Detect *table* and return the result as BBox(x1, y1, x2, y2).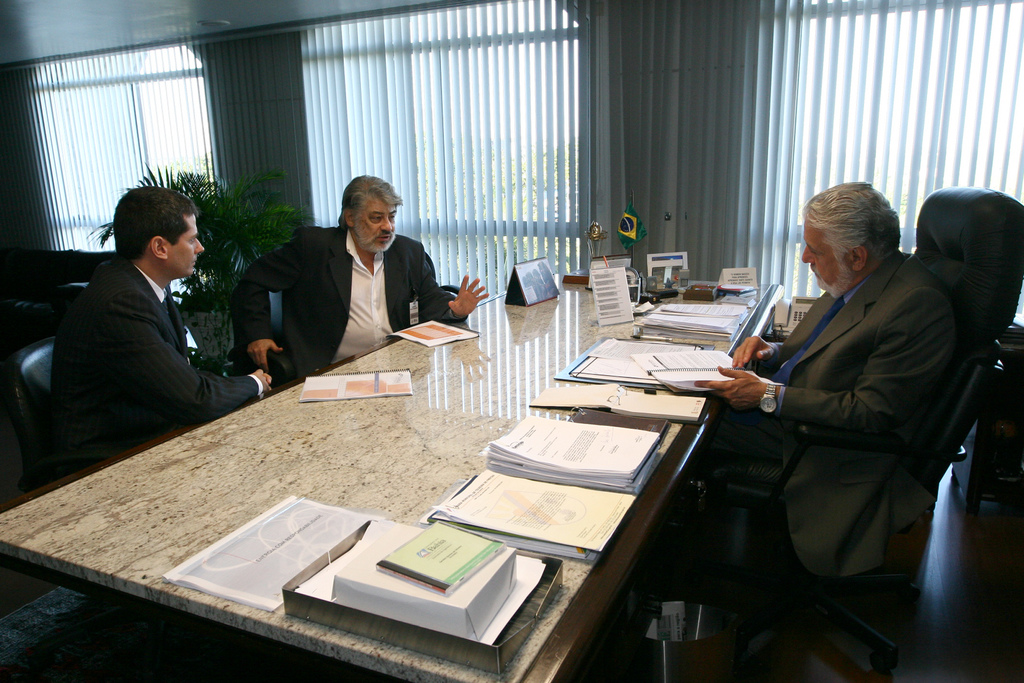
BBox(561, 270, 732, 292).
